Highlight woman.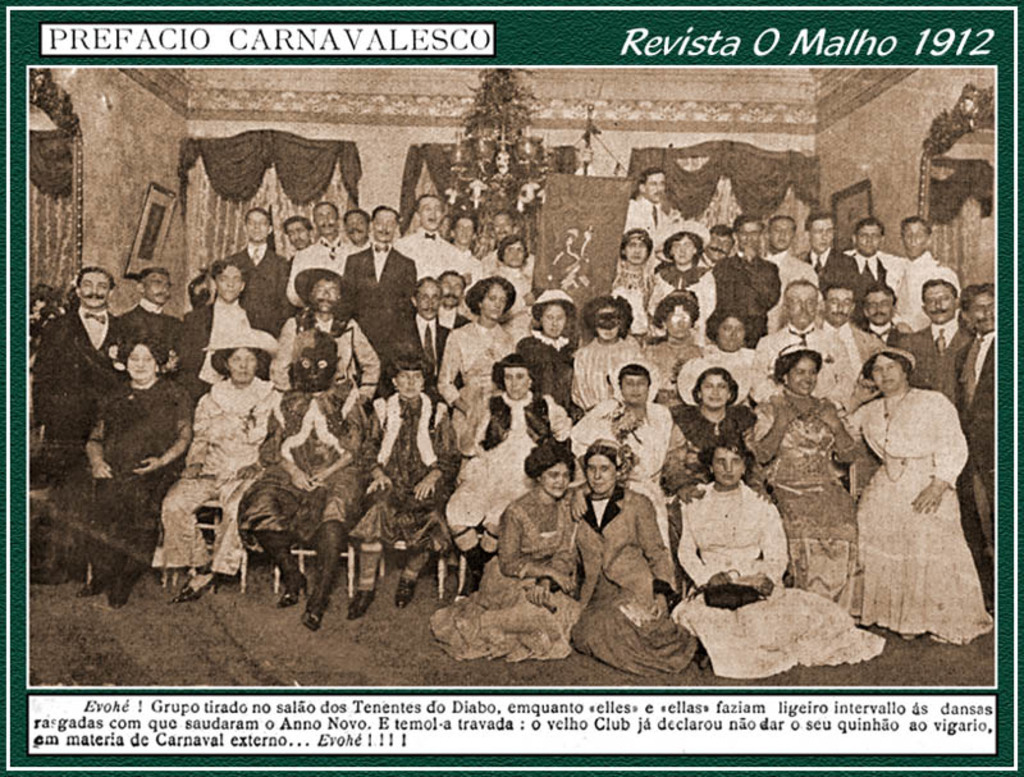
Highlighted region: bbox(517, 289, 585, 437).
